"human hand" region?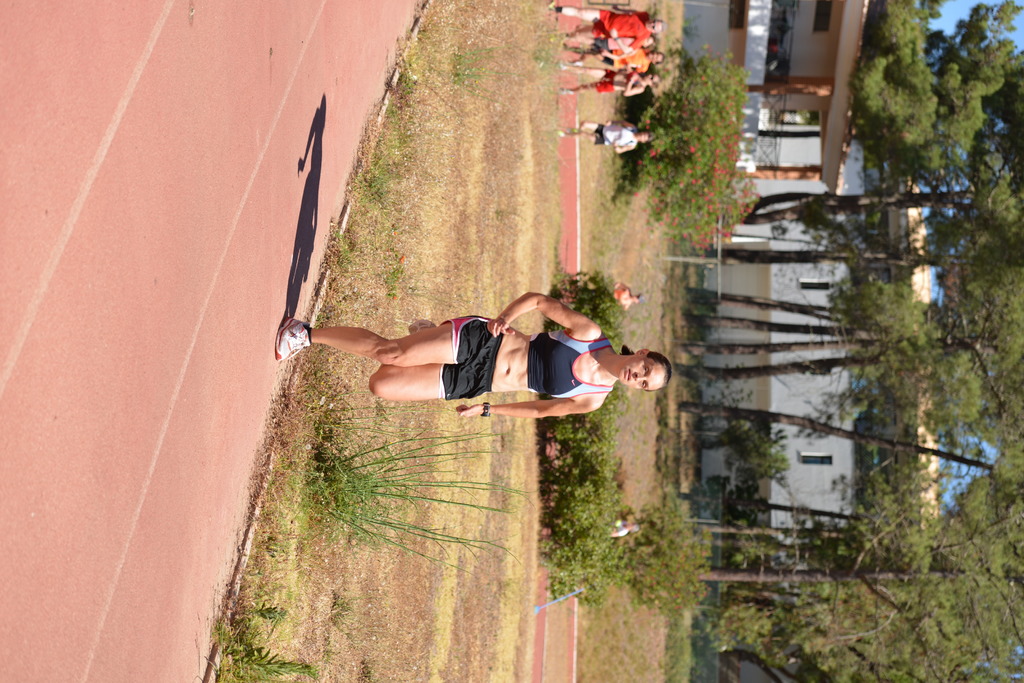
pyautogui.locateOnScreen(625, 61, 632, 75)
